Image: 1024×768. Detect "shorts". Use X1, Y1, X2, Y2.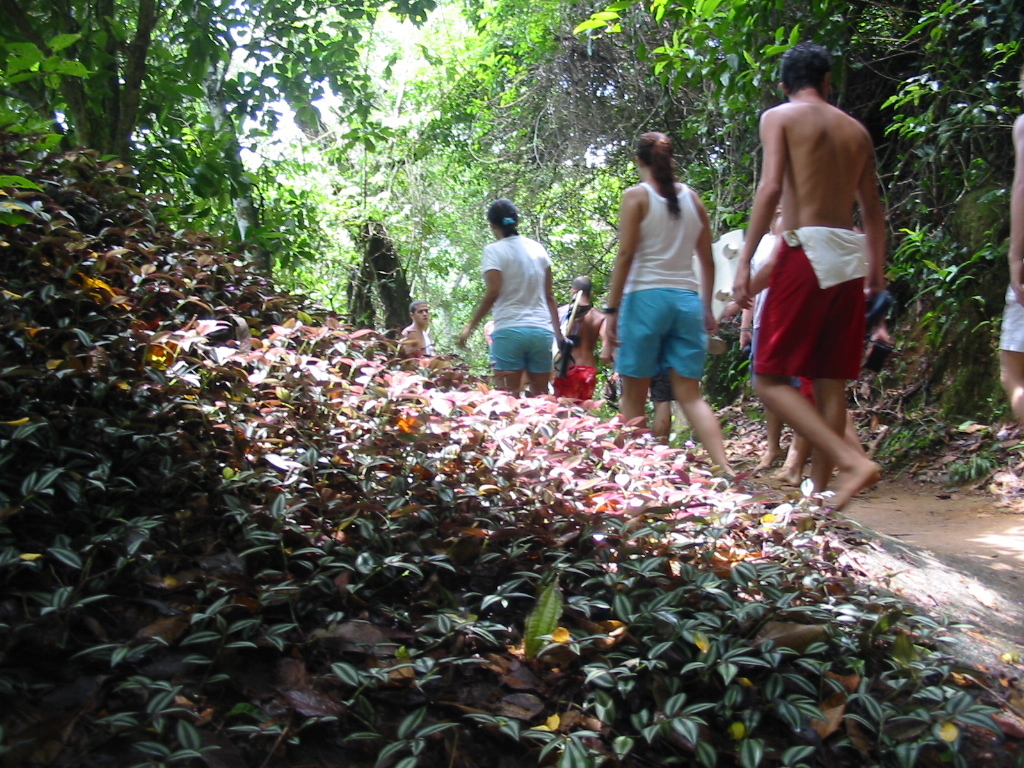
616, 280, 715, 385.
